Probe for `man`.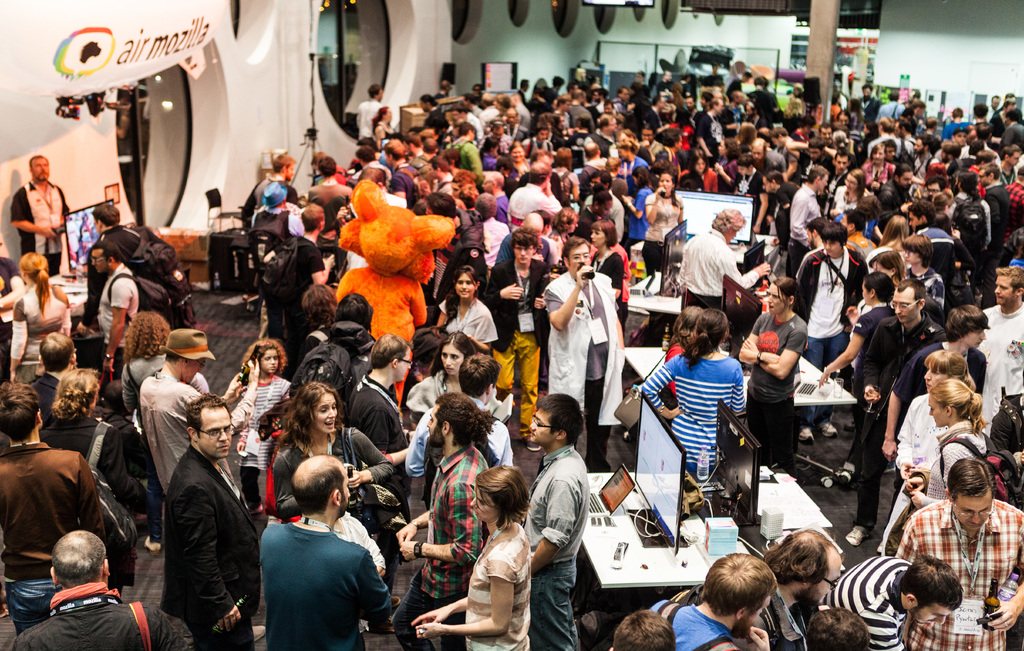
Probe result: (x1=392, y1=389, x2=492, y2=650).
